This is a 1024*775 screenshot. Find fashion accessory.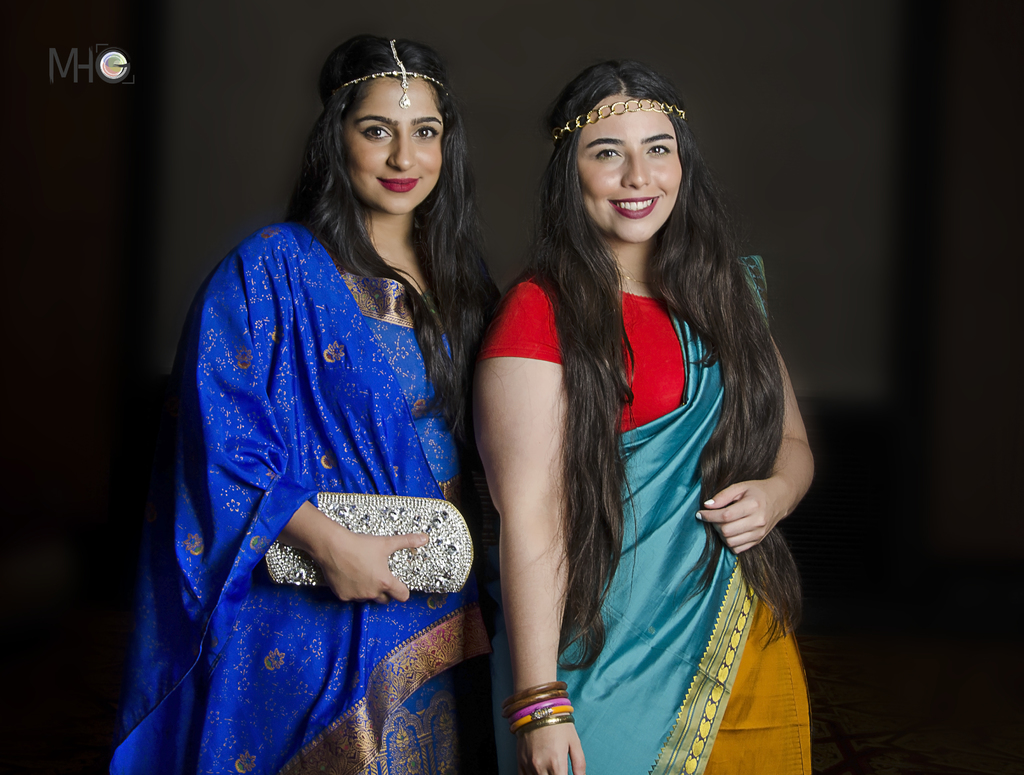
Bounding box: {"left": 264, "top": 488, "right": 479, "bottom": 596}.
